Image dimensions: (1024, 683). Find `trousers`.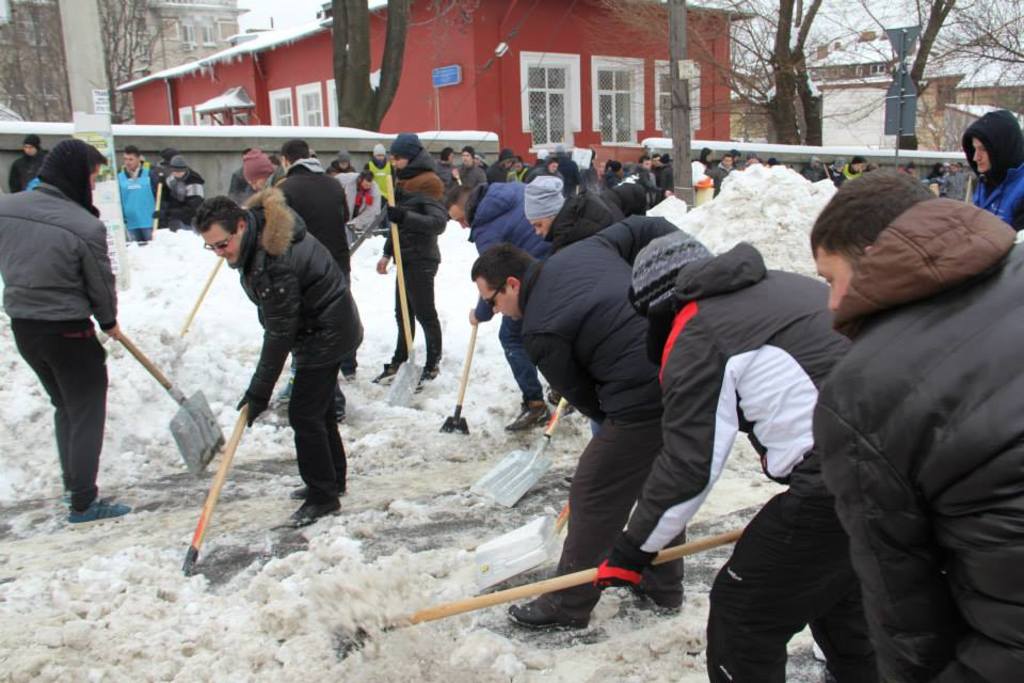
bbox=(393, 259, 445, 374).
